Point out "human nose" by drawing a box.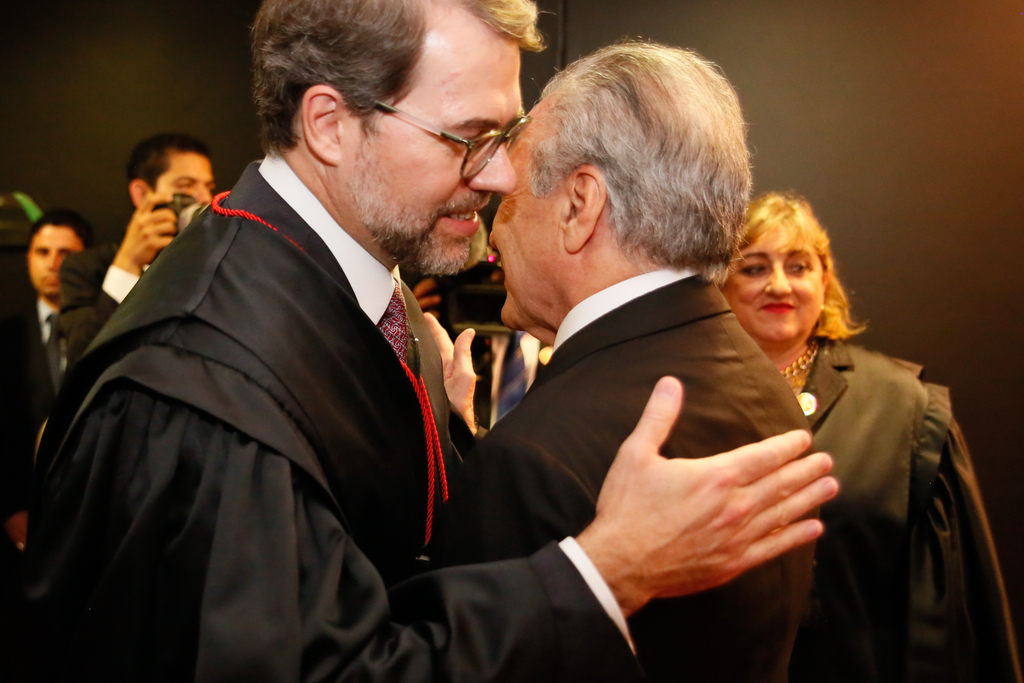
rect(767, 263, 794, 300).
